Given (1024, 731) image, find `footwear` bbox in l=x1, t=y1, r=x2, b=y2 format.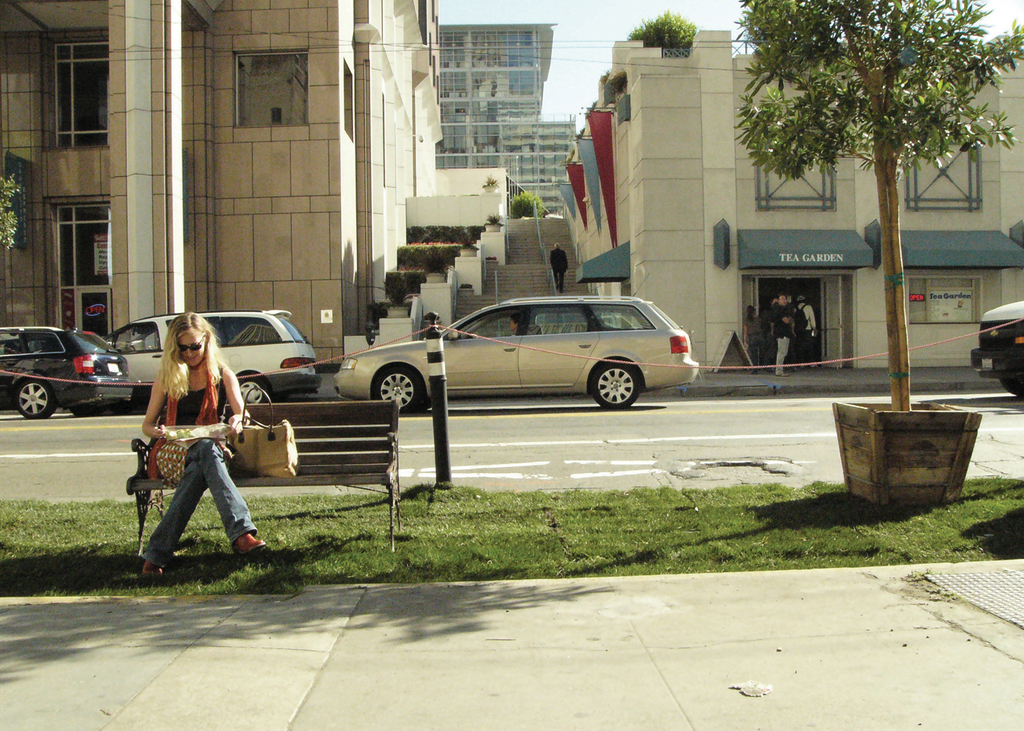
l=808, t=360, r=815, b=372.
